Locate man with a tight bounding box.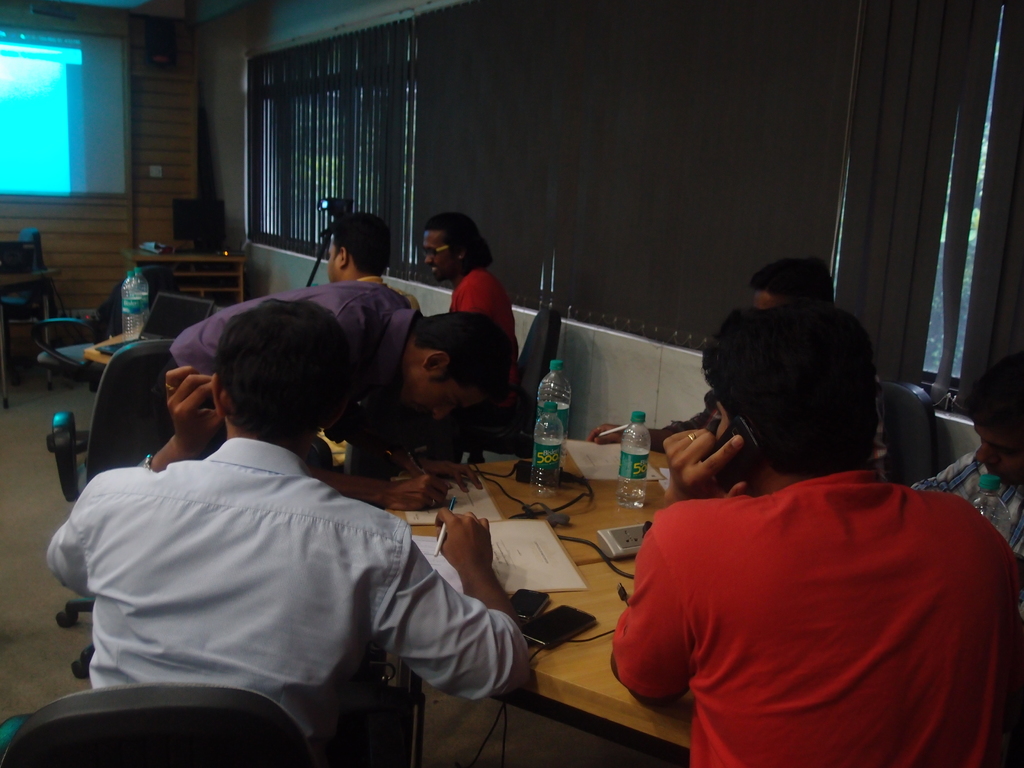
pyautogui.locateOnScreen(598, 297, 1023, 767).
